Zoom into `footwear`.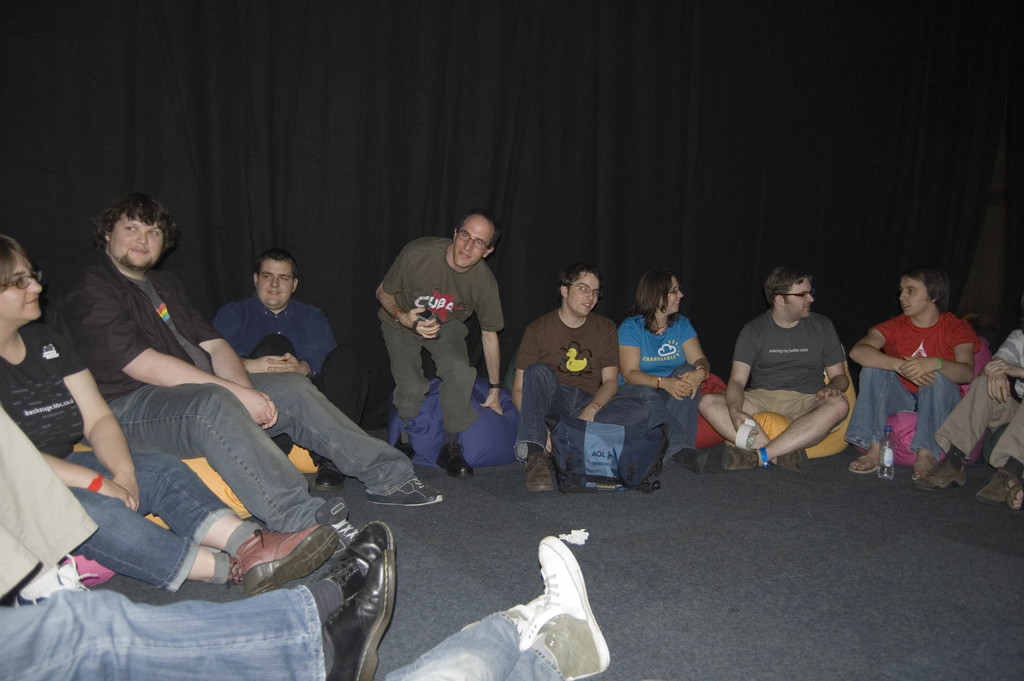
Zoom target: 914, 459, 970, 493.
